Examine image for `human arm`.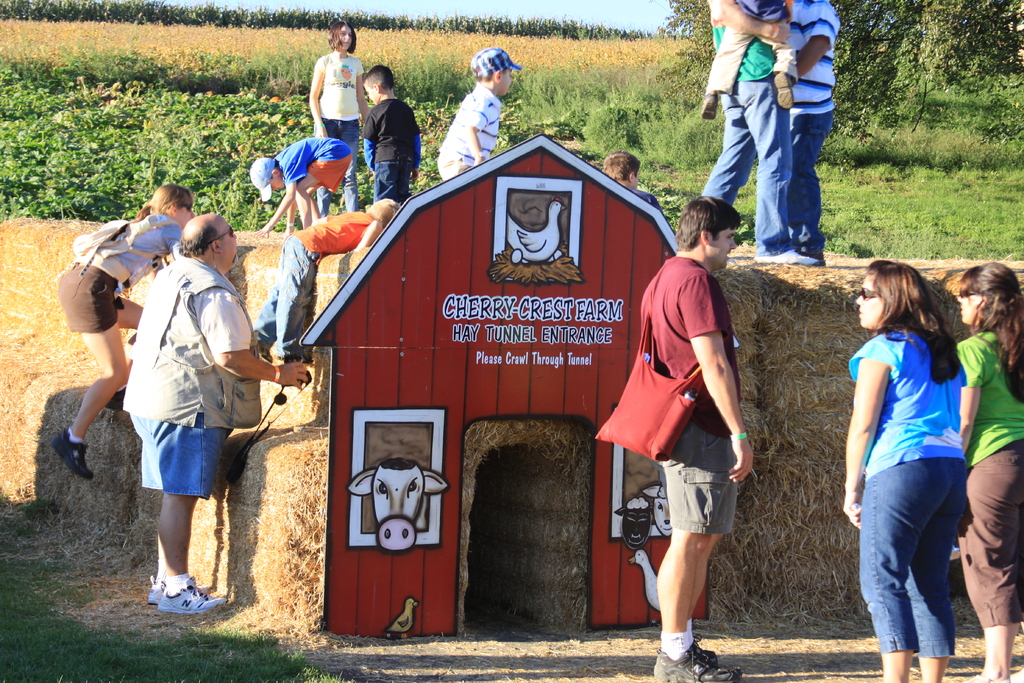
Examination result: [x1=344, y1=214, x2=386, y2=256].
